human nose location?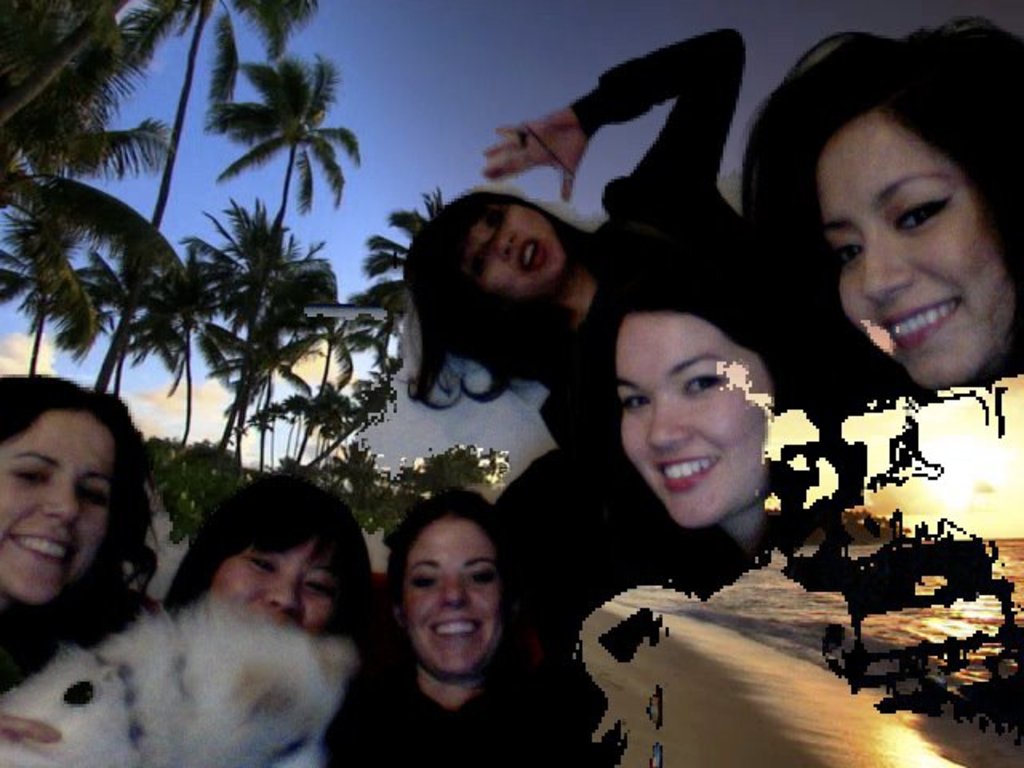
bbox=[862, 234, 915, 306]
